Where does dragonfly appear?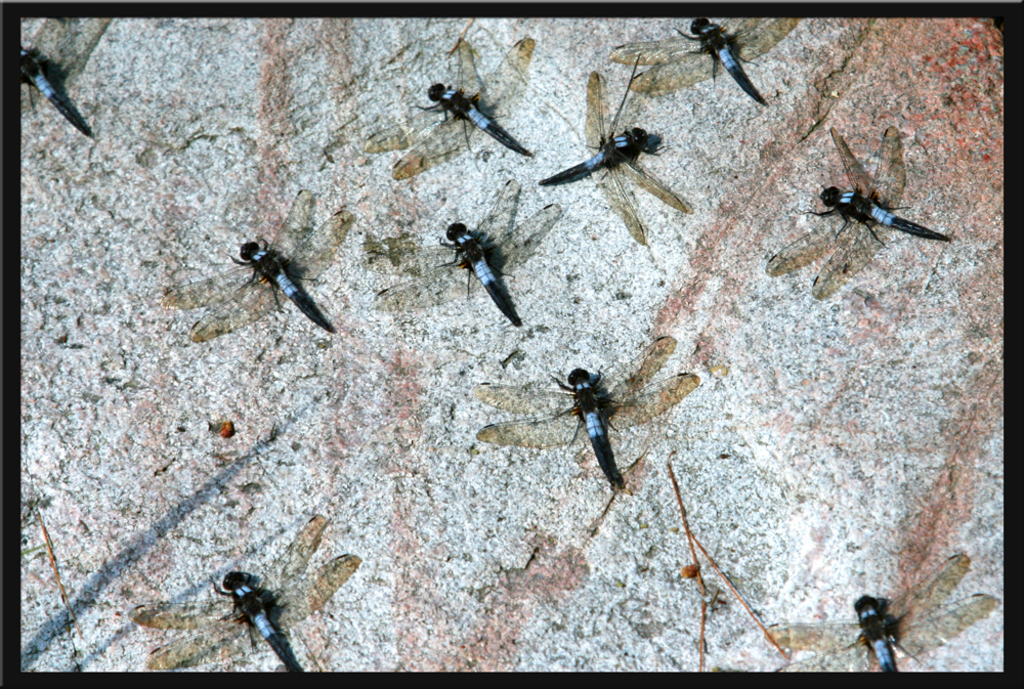
Appears at 766:123:947:300.
